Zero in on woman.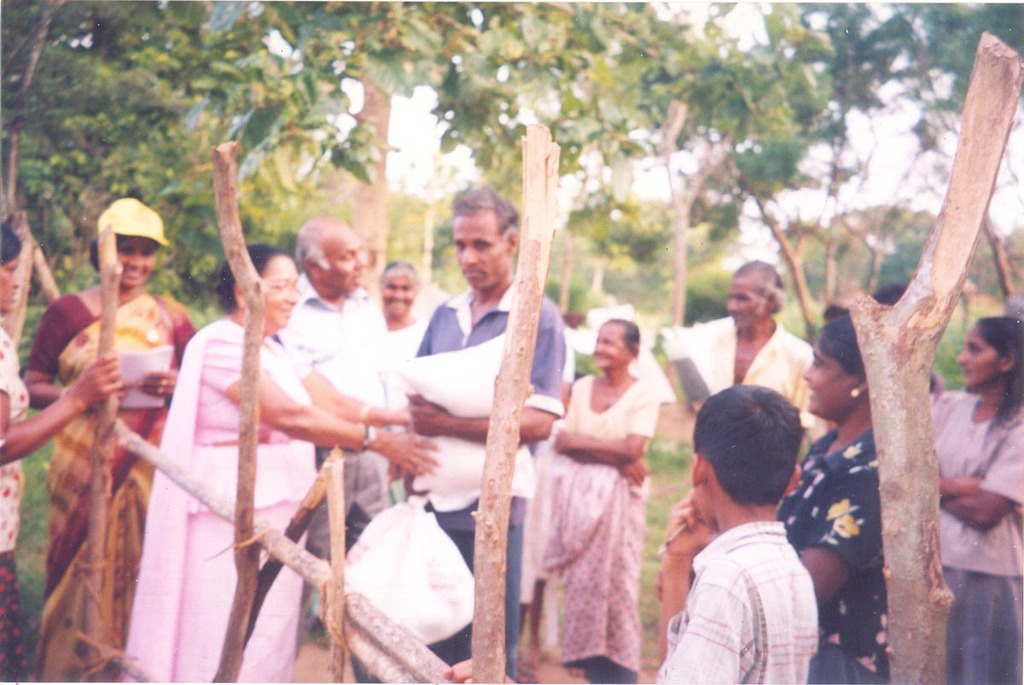
Zeroed in: <bbox>119, 241, 439, 684</bbox>.
